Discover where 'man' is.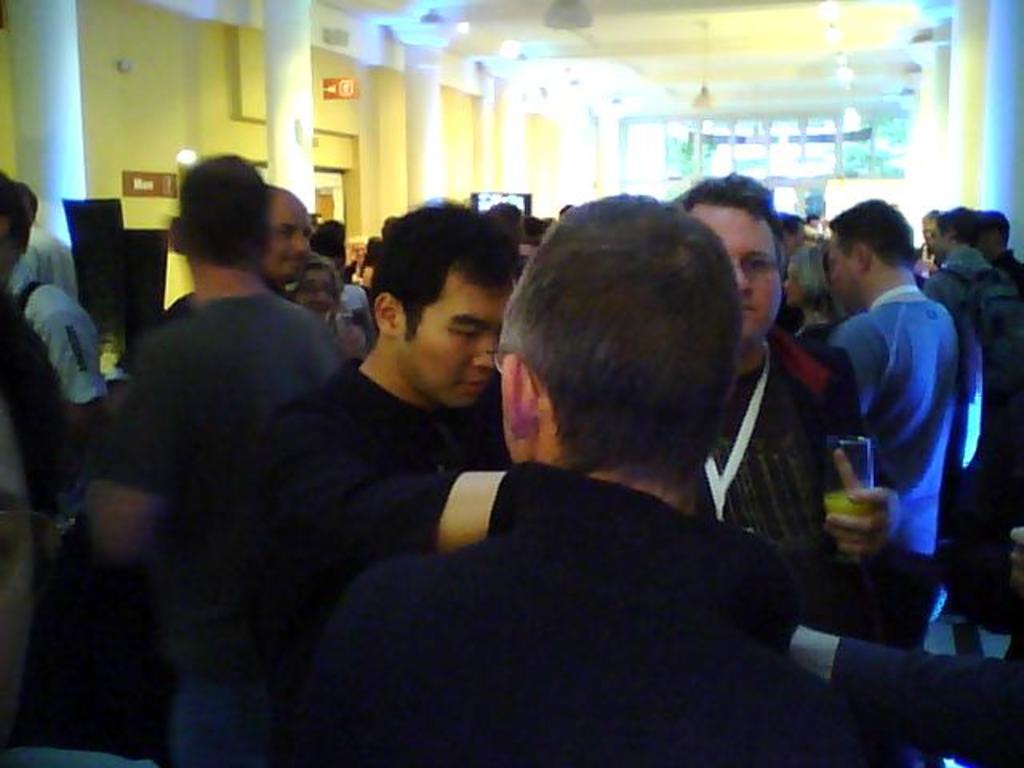
Discovered at BBox(984, 208, 1022, 288).
